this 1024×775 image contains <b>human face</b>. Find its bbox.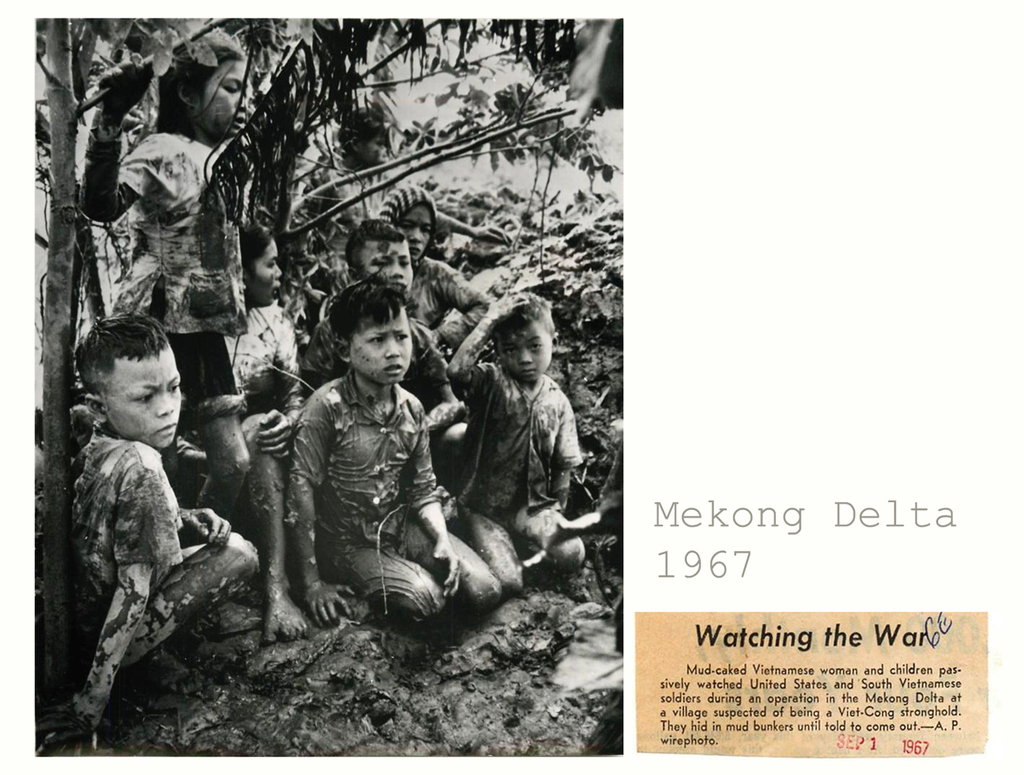
BBox(209, 53, 250, 143).
